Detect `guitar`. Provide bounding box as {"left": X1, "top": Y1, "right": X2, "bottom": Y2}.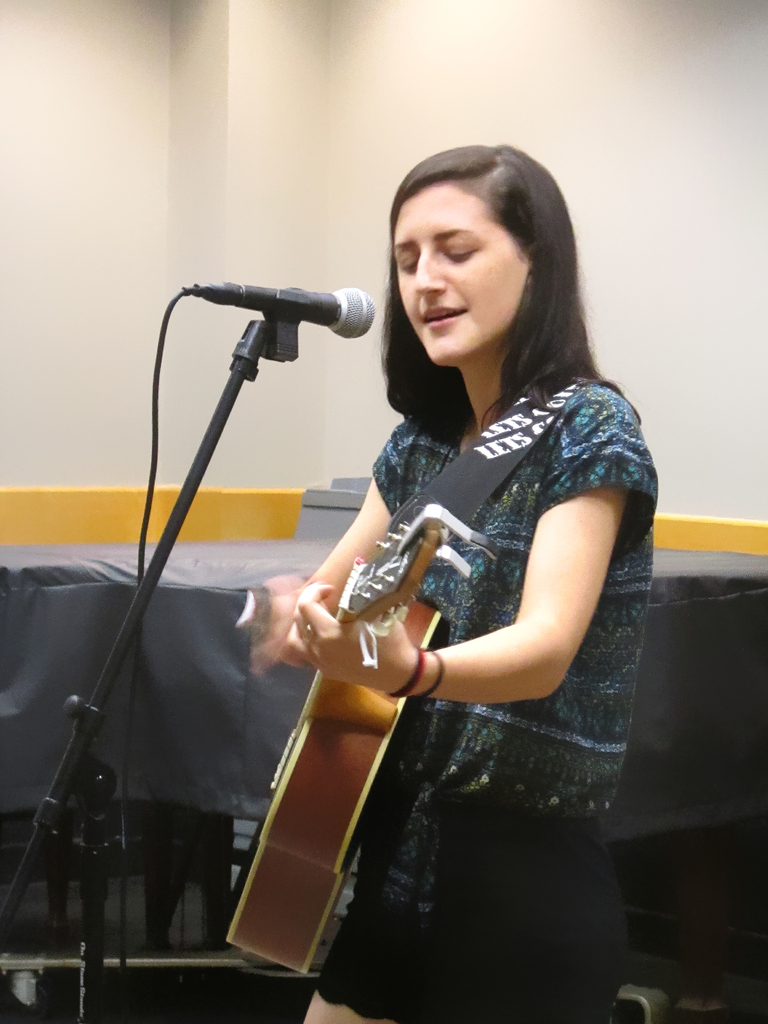
{"left": 217, "top": 484, "right": 479, "bottom": 975}.
